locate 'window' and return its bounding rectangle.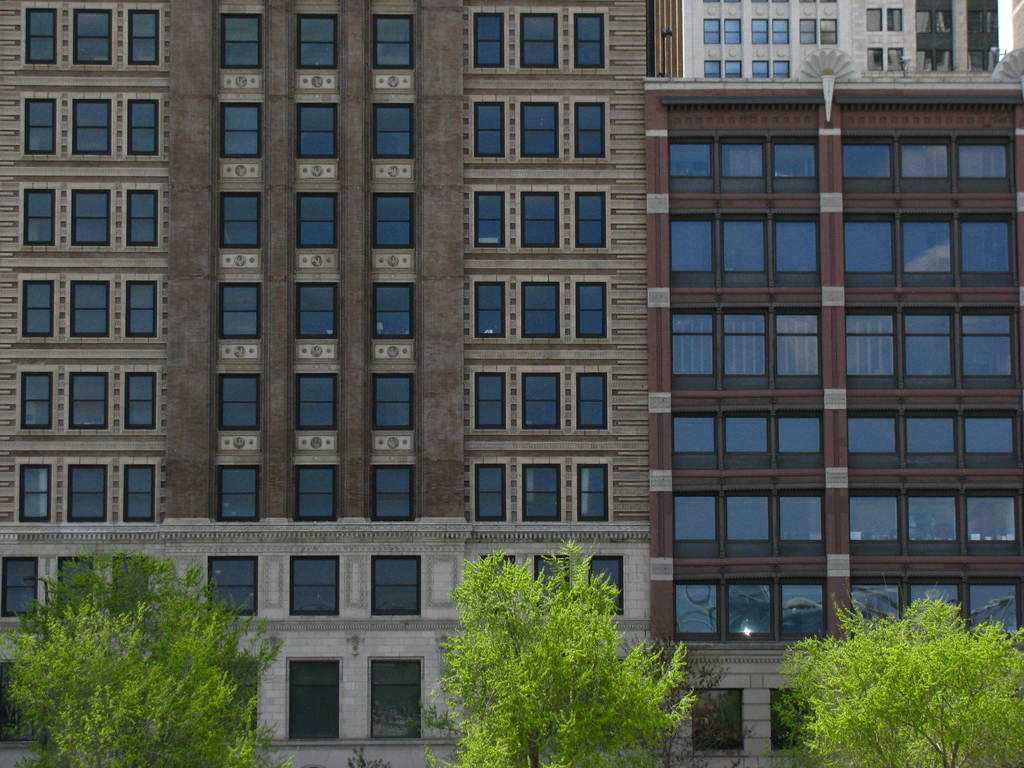
<box>576,279,607,341</box>.
